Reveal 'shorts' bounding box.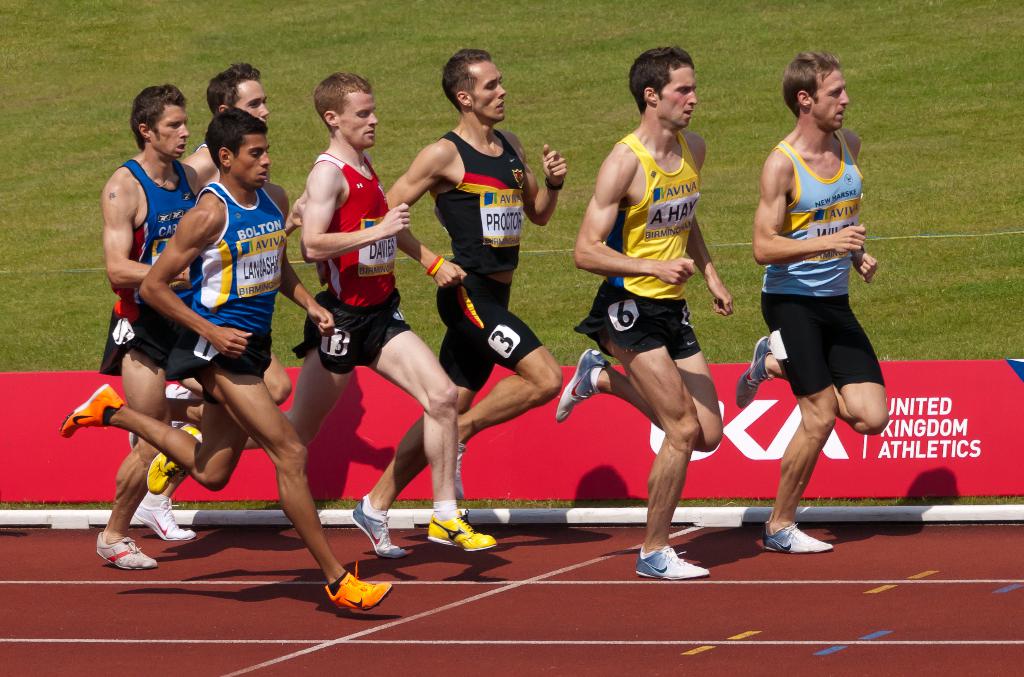
Revealed: 436,284,539,395.
